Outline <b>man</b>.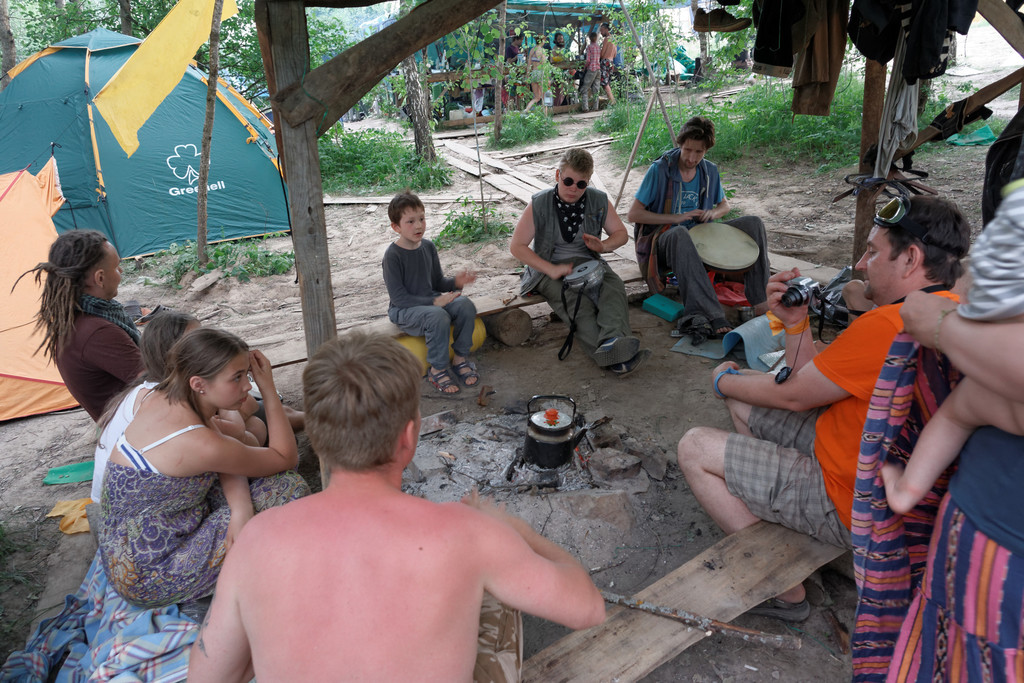
Outline: [x1=627, y1=118, x2=771, y2=338].
